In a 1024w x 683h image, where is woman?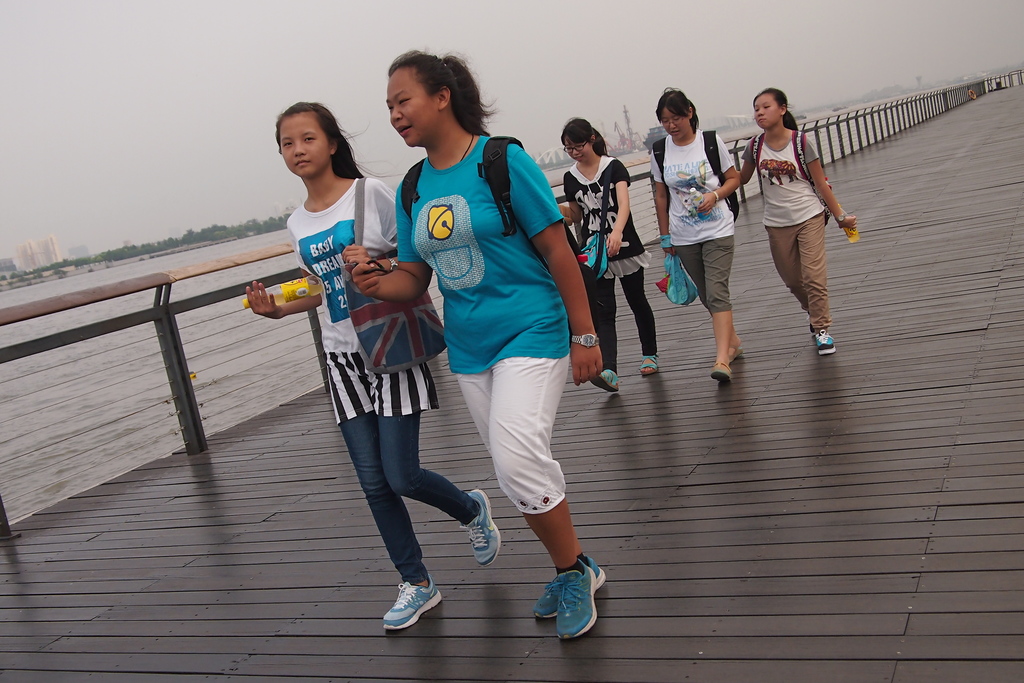
region(560, 115, 662, 397).
